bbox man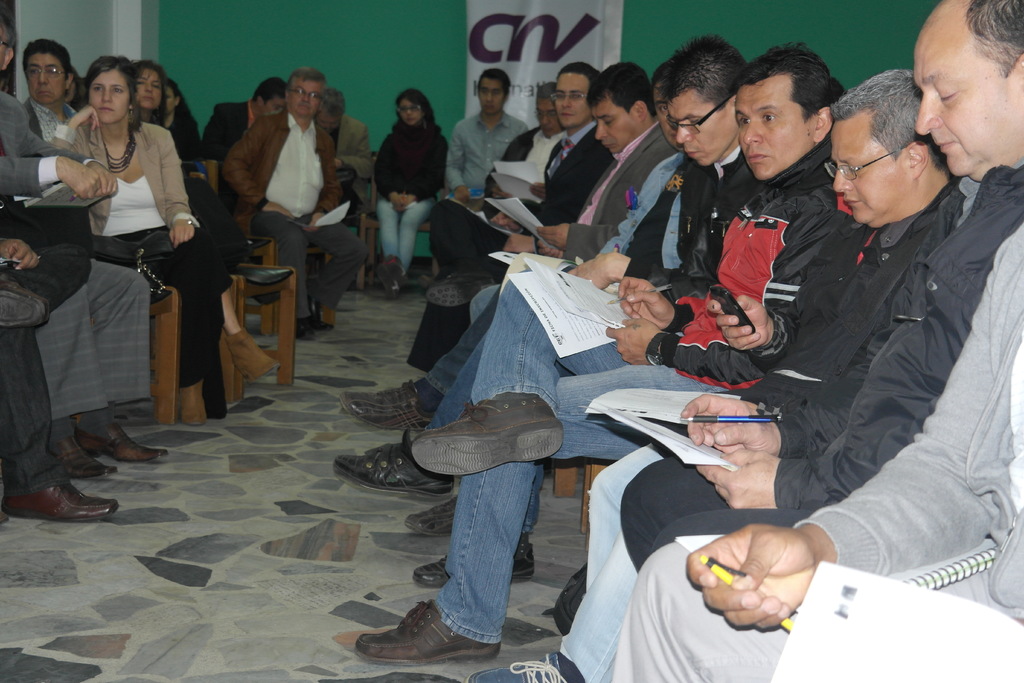
BBox(607, 54, 966, 579)
